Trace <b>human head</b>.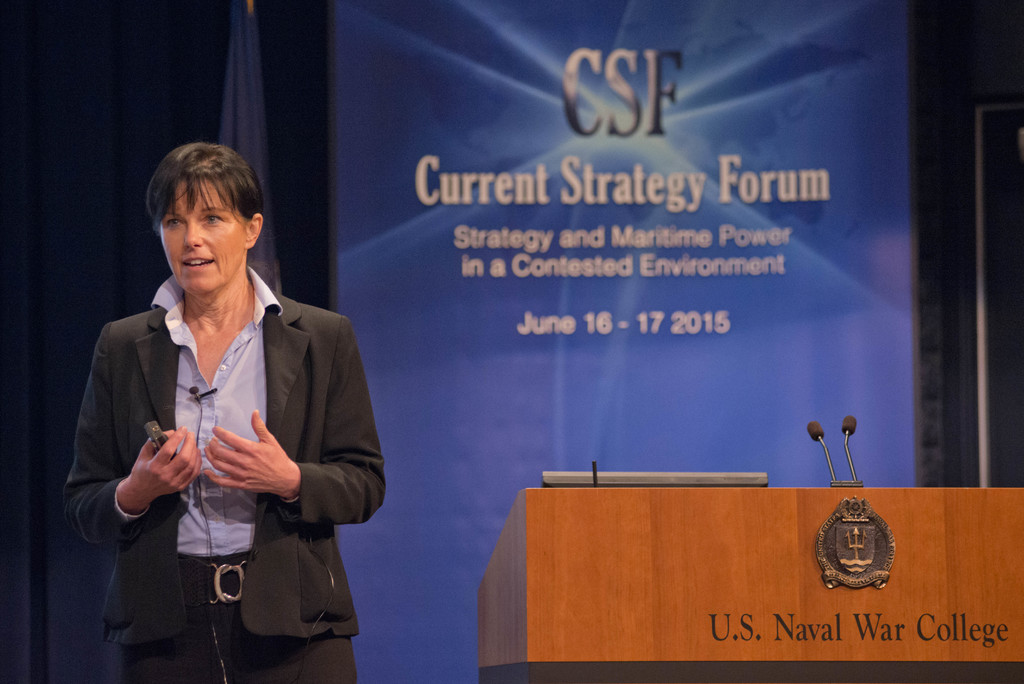
Traced to region(131, 139, 266, 307).
